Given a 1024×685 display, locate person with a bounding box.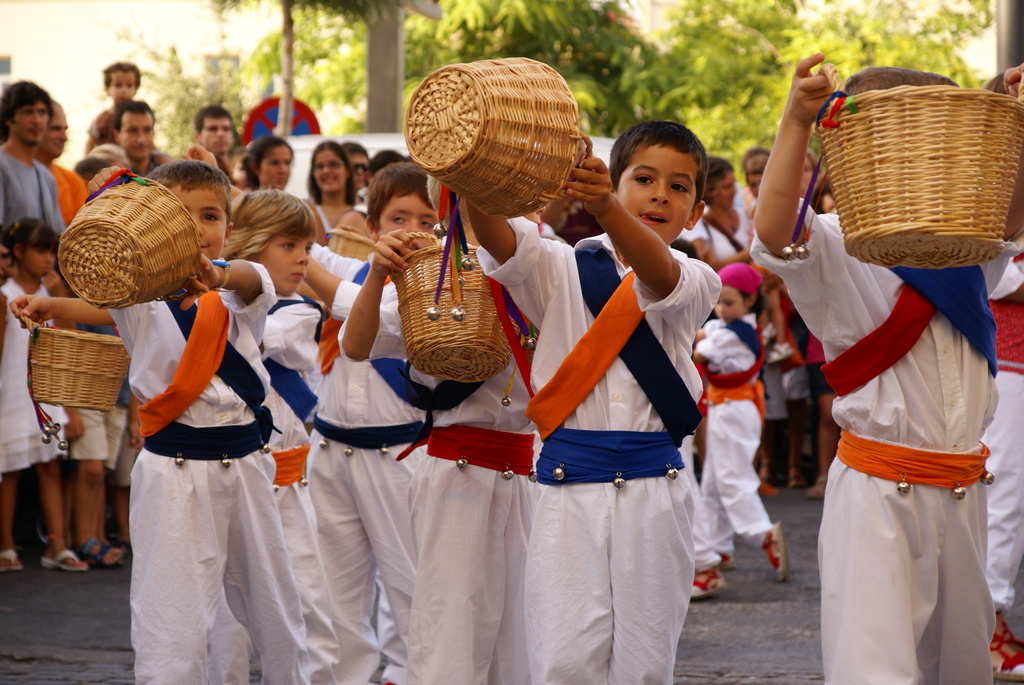
Located: <region>362, 145, 413, 205</region>.
